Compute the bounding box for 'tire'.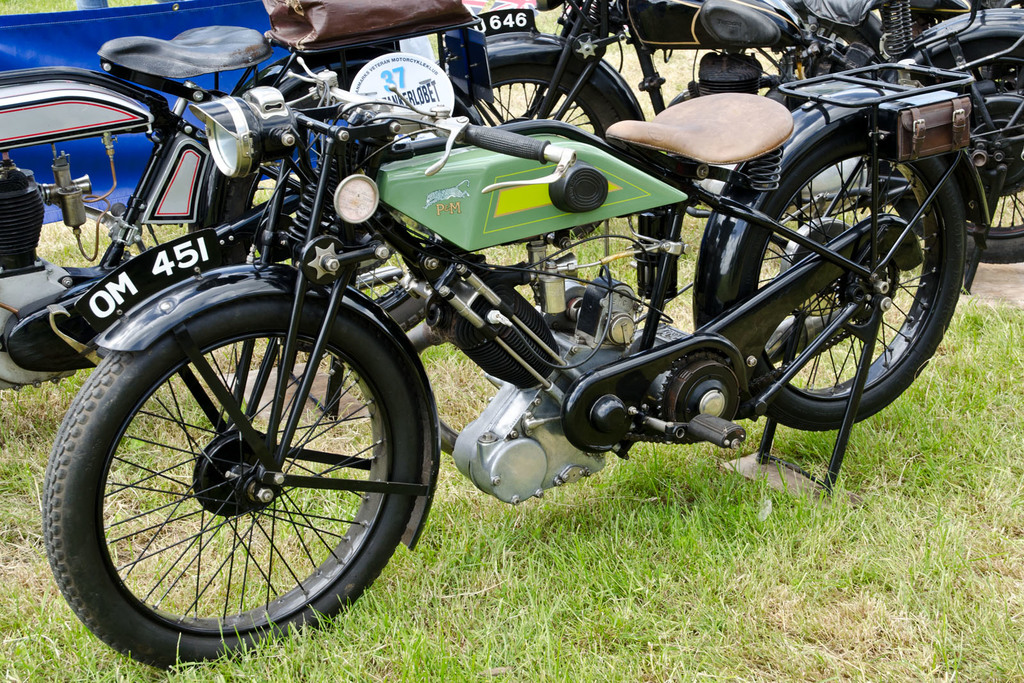
locate(45, 277, 422, 656).
